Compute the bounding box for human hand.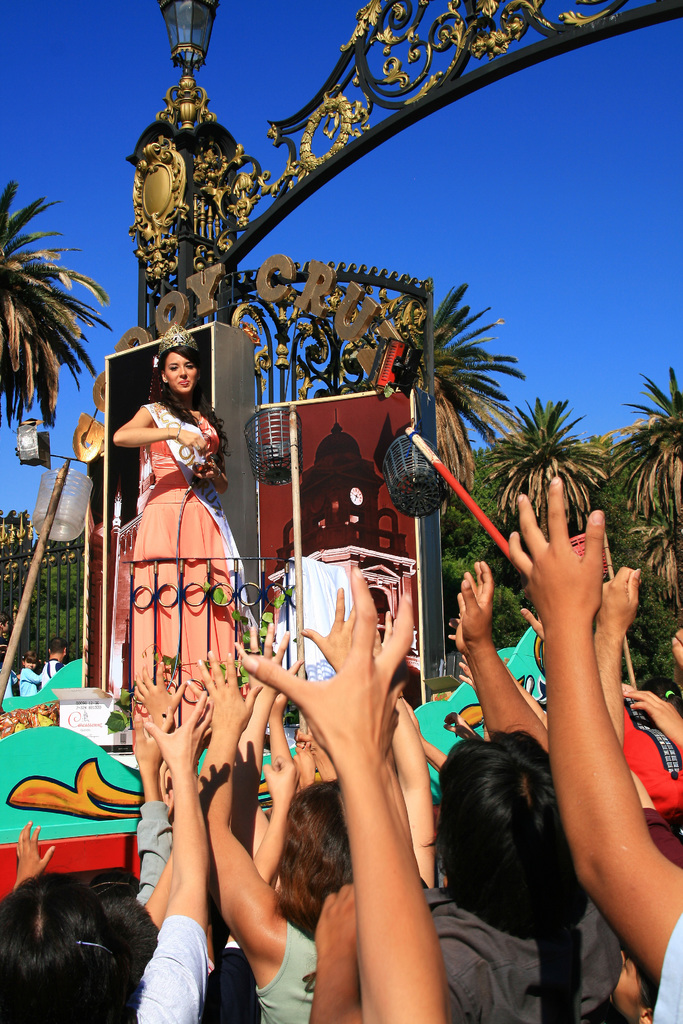
bbox=[129, 664, 186, 724].
